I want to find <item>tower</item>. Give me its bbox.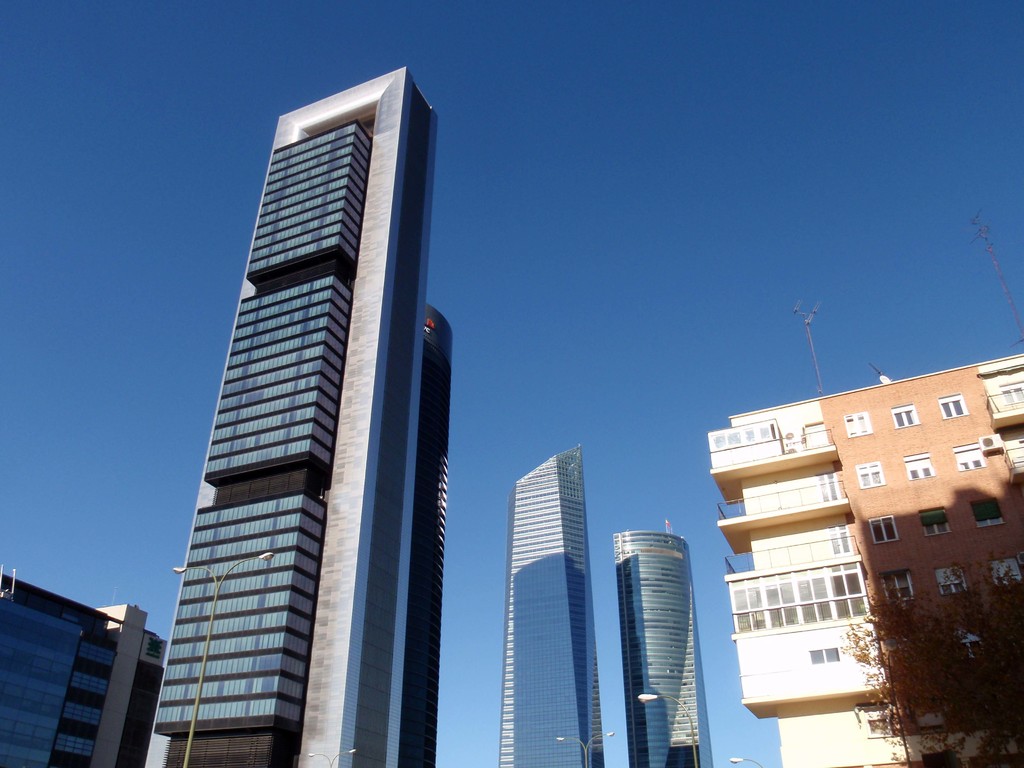
bbox=[609, 516, 712, 767].
